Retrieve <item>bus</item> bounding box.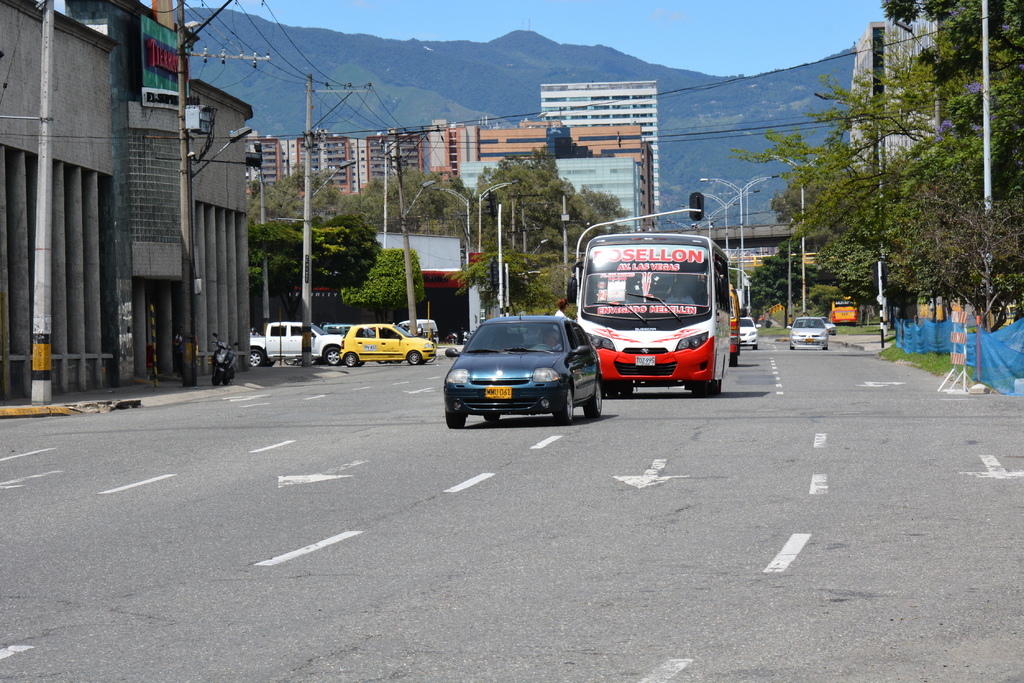
Bounding box: [572, 232, 729, 392].
